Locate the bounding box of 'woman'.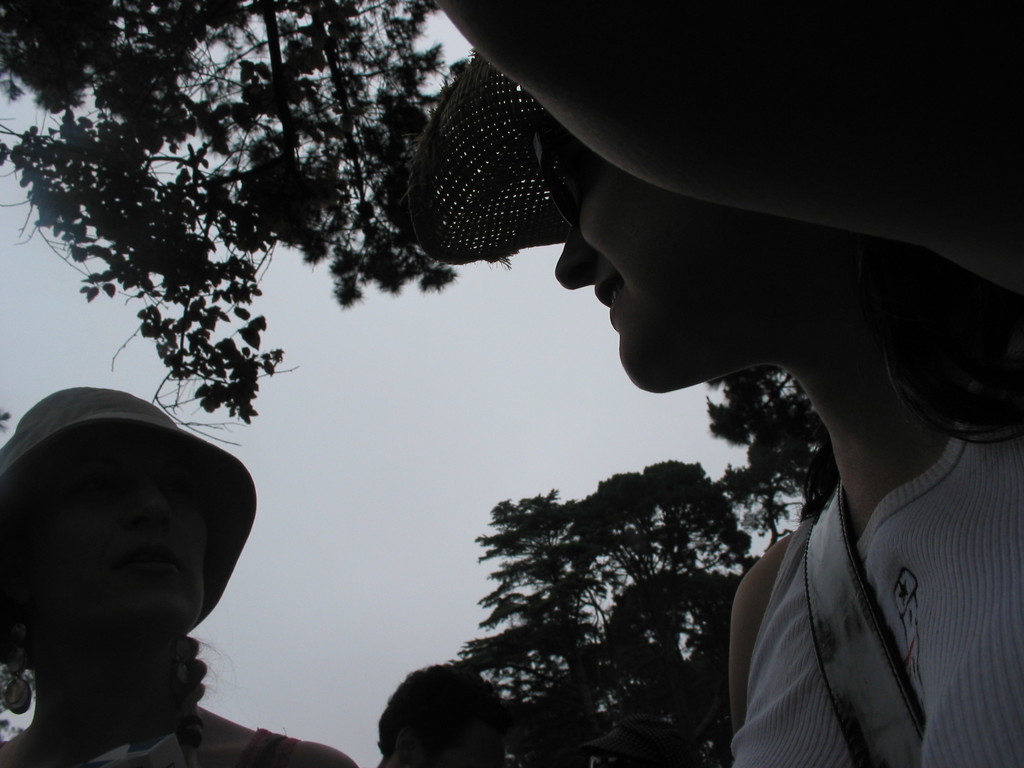
Bounding box: 0 383 366 767.
